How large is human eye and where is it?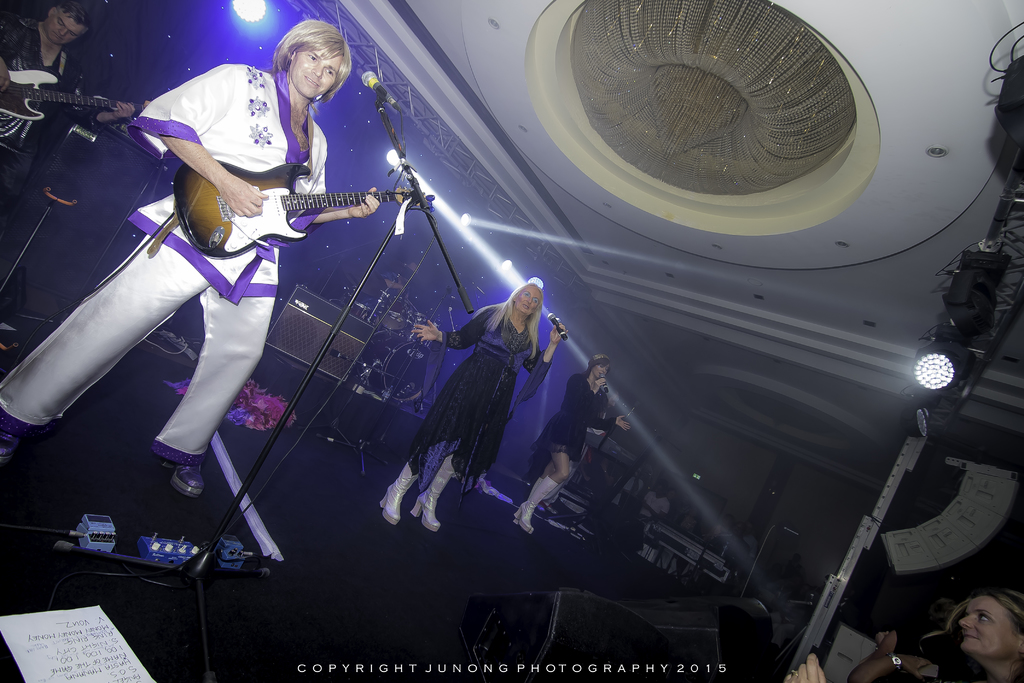
Bounding box: pyautogui.locateOnScreen(323, 67, 339, 80).
